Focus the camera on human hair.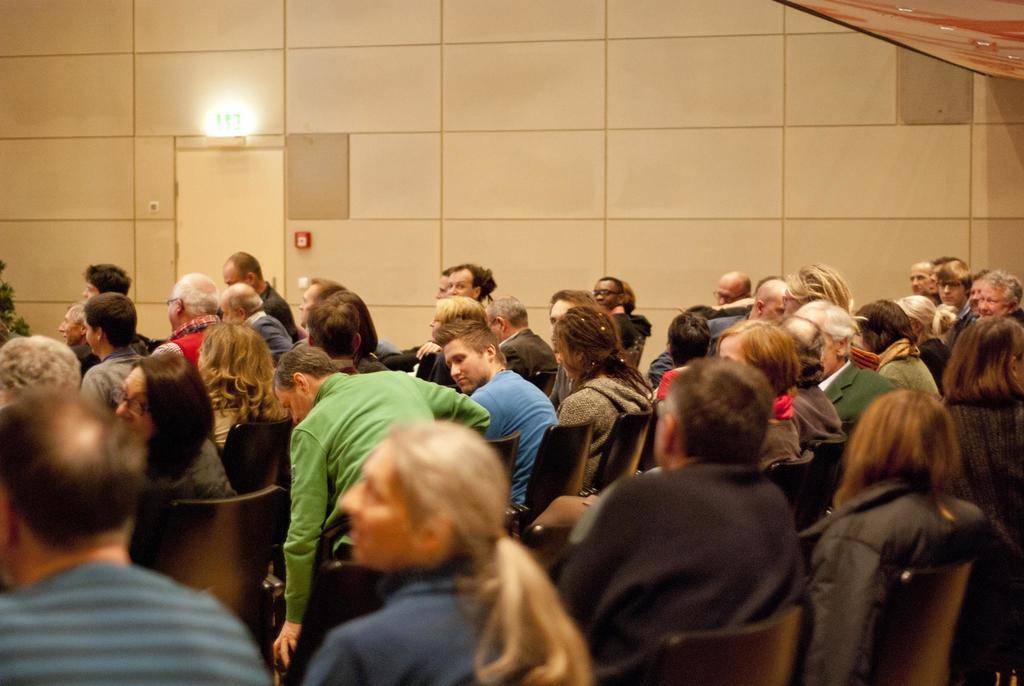
Focus region: box(88, 260, 131, 289).
